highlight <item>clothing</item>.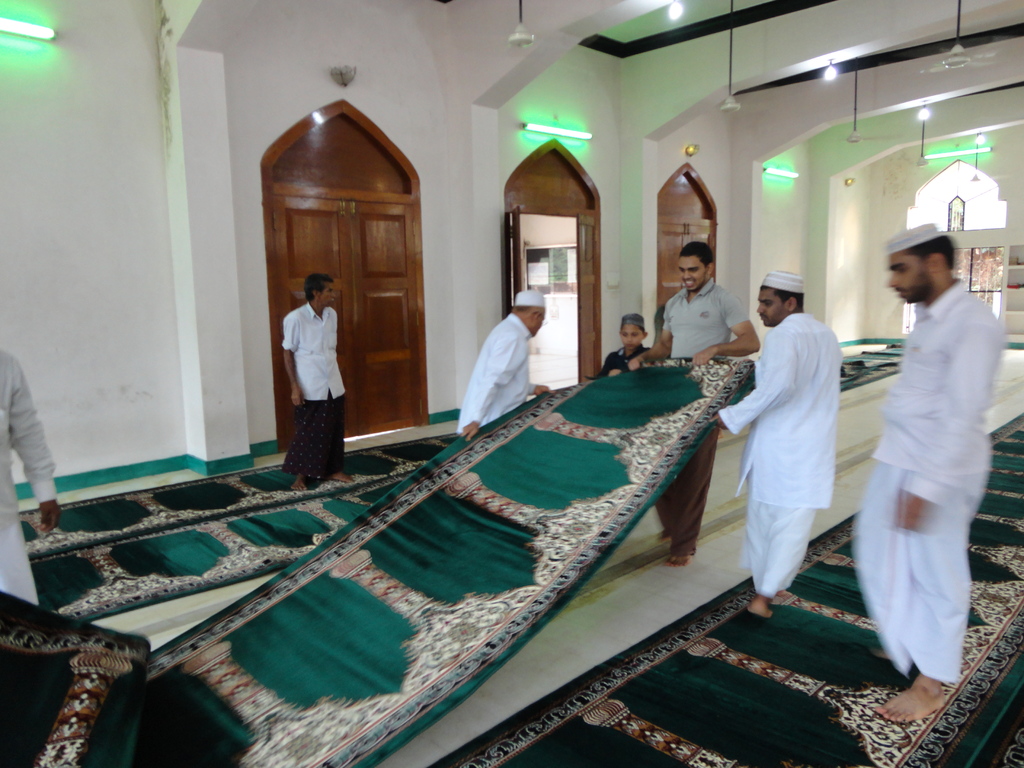
Highlighted region: bbox(856, 273, 1002, 682).
